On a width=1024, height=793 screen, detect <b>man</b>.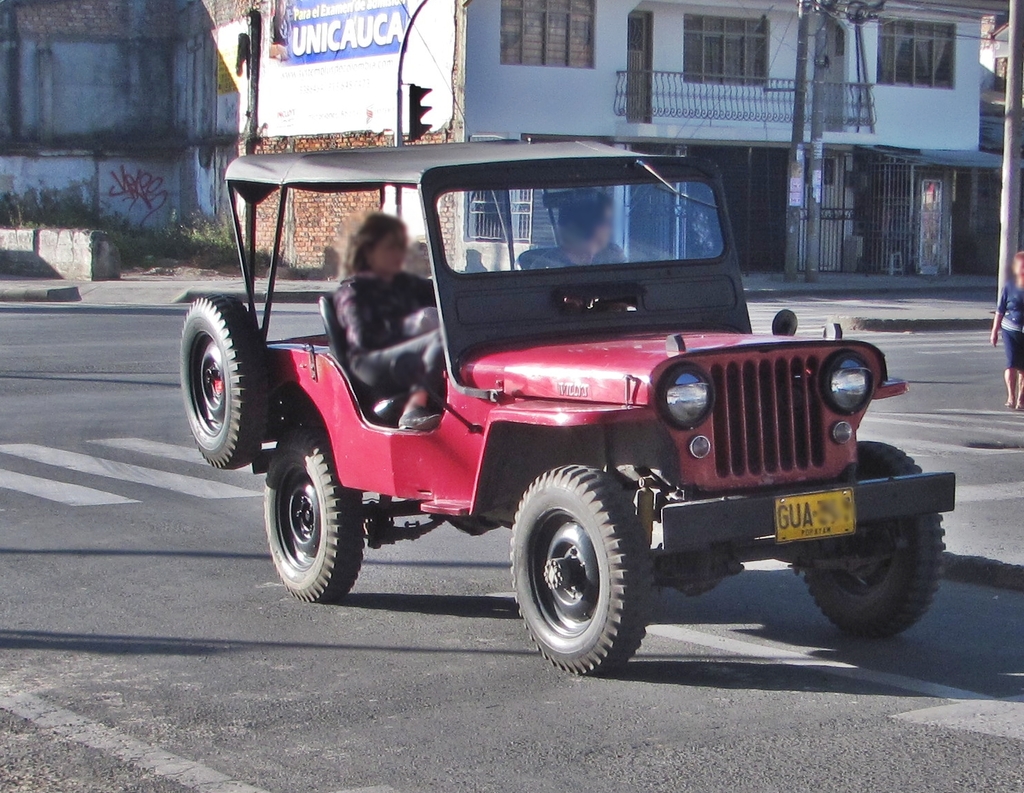
(left=539, top=188, right=629, bottom=272).
